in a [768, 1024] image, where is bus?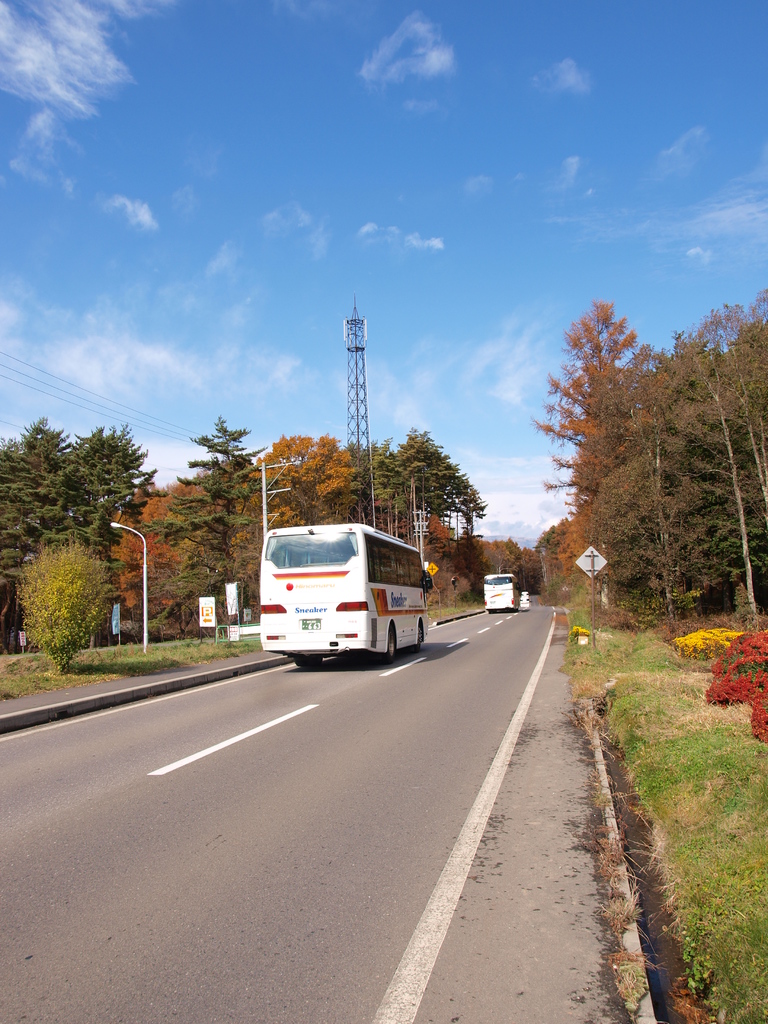
l=260, t=522, r=428, b=657.
